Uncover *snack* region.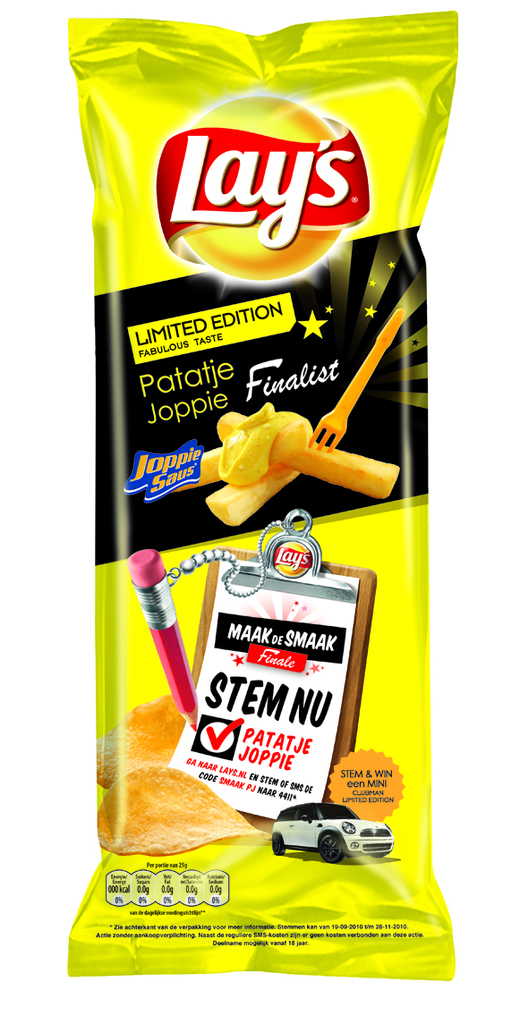
Uncovered: x1=96 y1=694 x2=187 y2=798.
